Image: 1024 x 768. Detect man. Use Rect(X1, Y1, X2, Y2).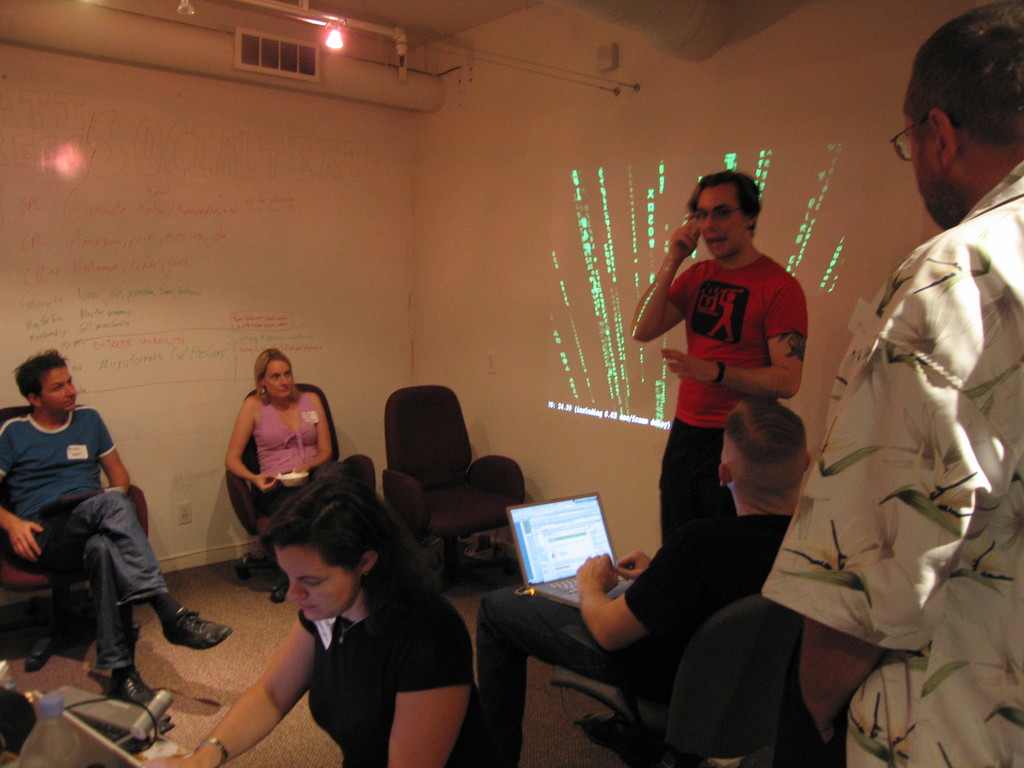
Rect(0, 345, 227, 701).
